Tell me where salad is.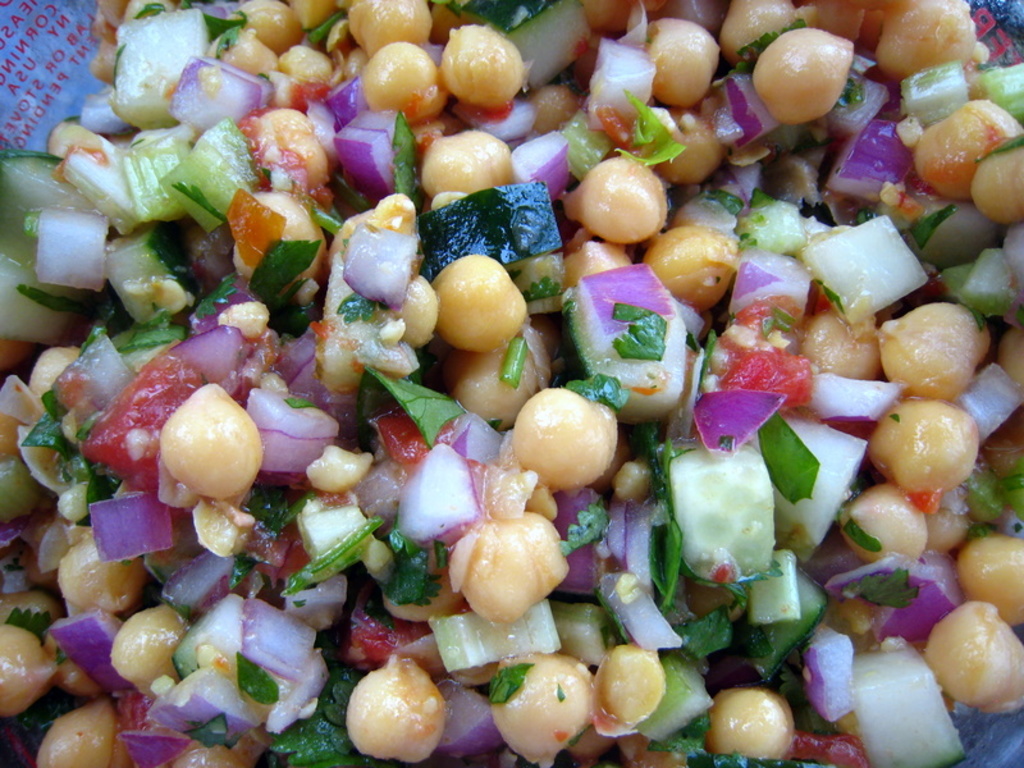
salad is at <box>0,0,1023,767</box>.
